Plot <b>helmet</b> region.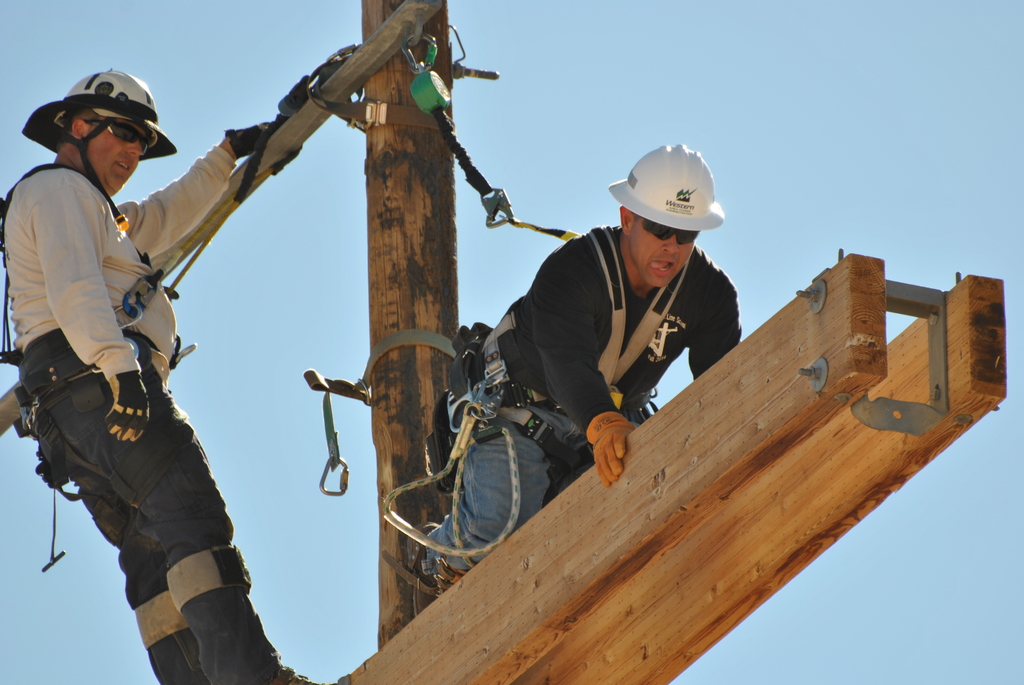
Plotted at [607, 146, 727, 236].
